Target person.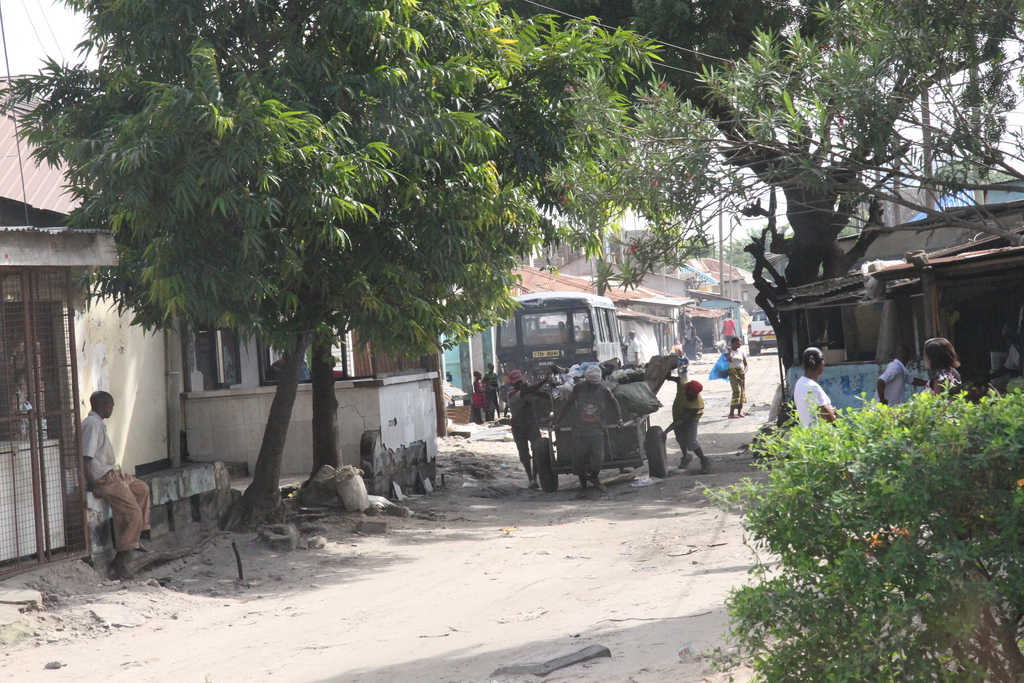
Target region: [788, 338, 842, 443].
